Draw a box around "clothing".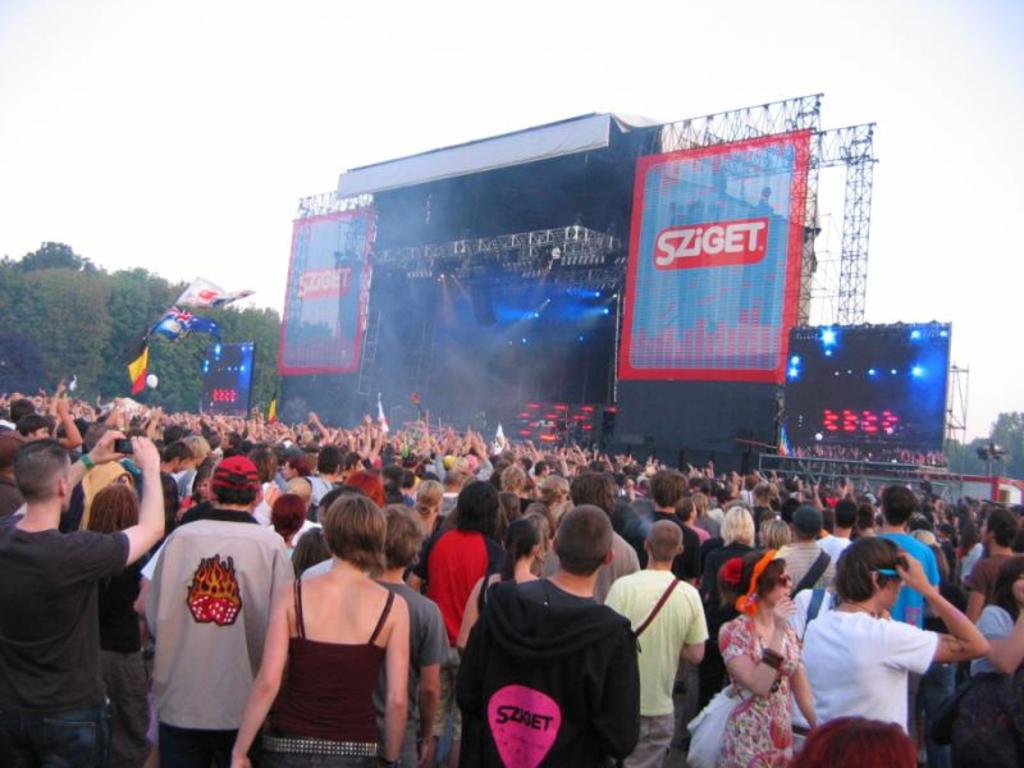
{"x1": 451, "y1": 572, "x2": 639, "y2": 765}.
